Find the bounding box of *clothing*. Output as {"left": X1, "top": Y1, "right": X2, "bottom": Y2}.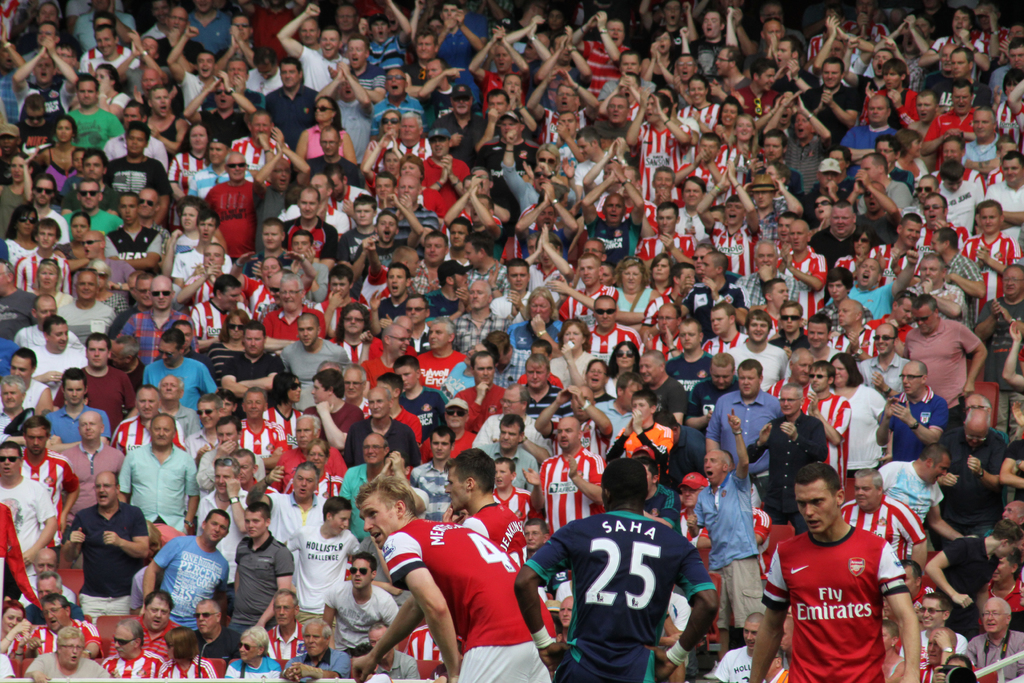
{"left": 973, "top": 625, "right": 1018, "bottom": 679}.
